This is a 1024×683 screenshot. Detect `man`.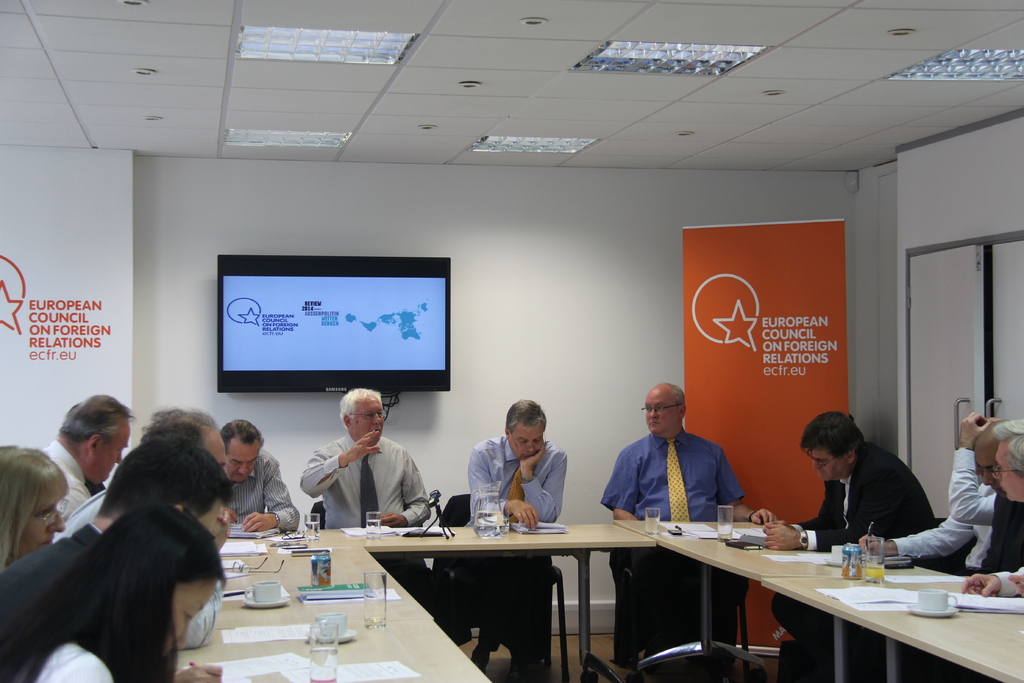
<bbox>141, 403, 228, 469</bbox>.
